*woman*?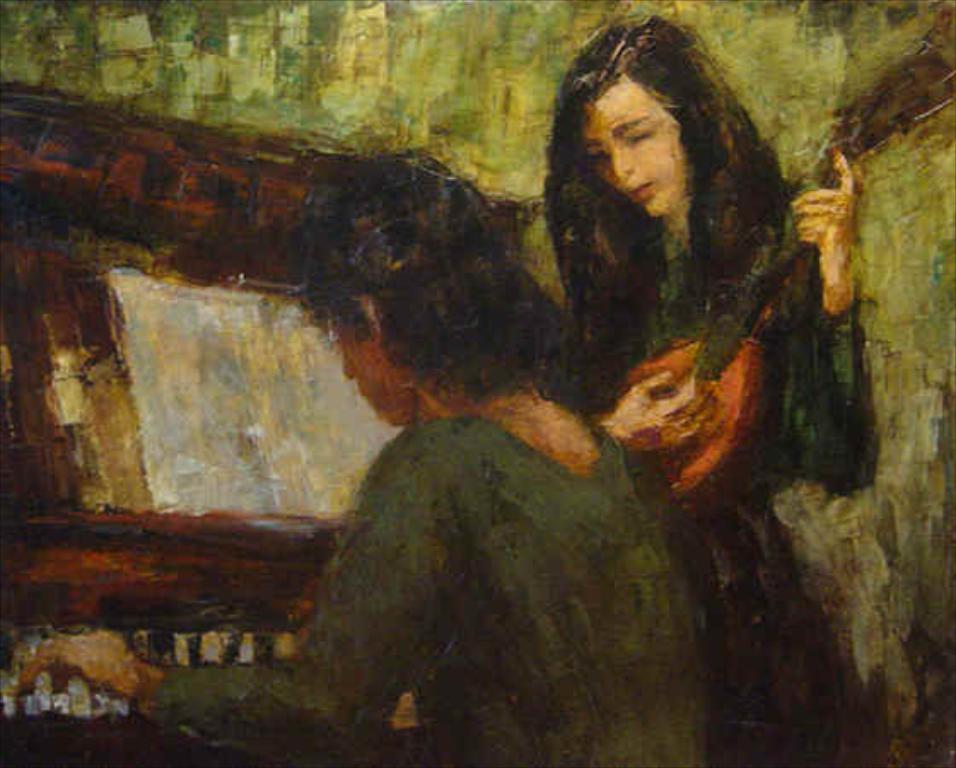
bbox=[560, 0, 886, 766]
